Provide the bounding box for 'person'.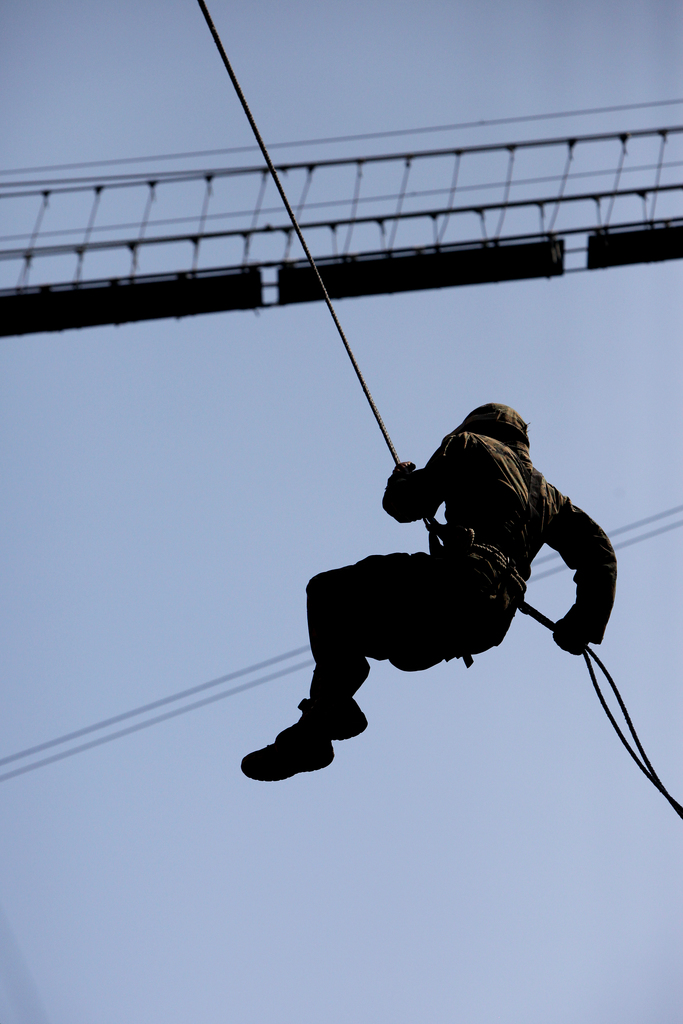
(left=234, top=393, right=624, bottom=780).
